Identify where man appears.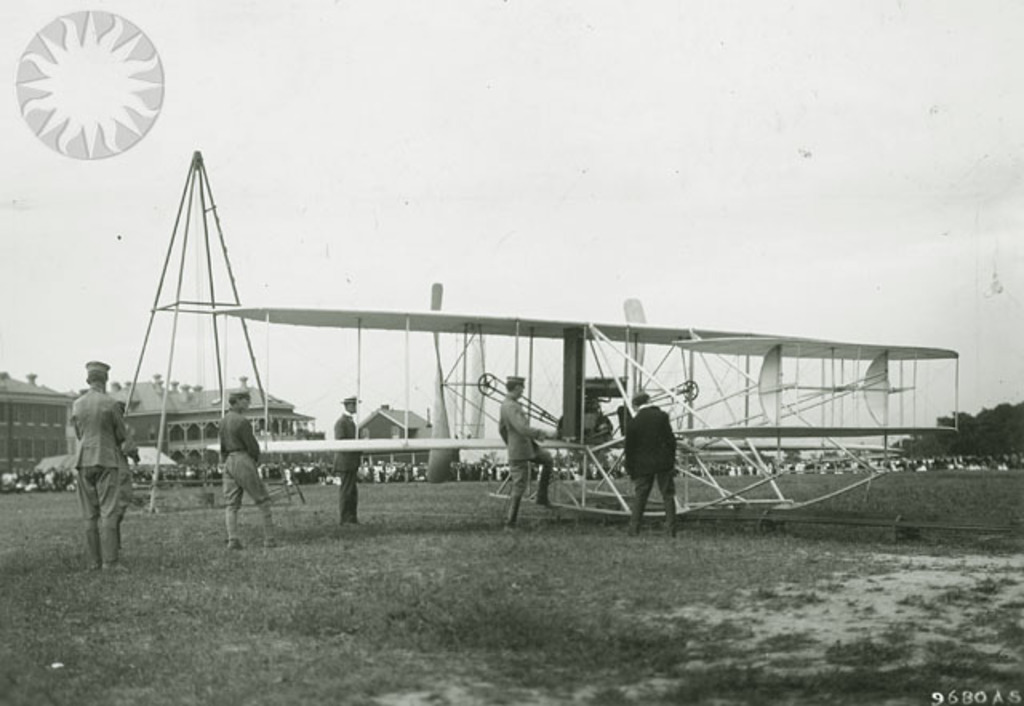
Appears at region(499, 375, 558, 530).
